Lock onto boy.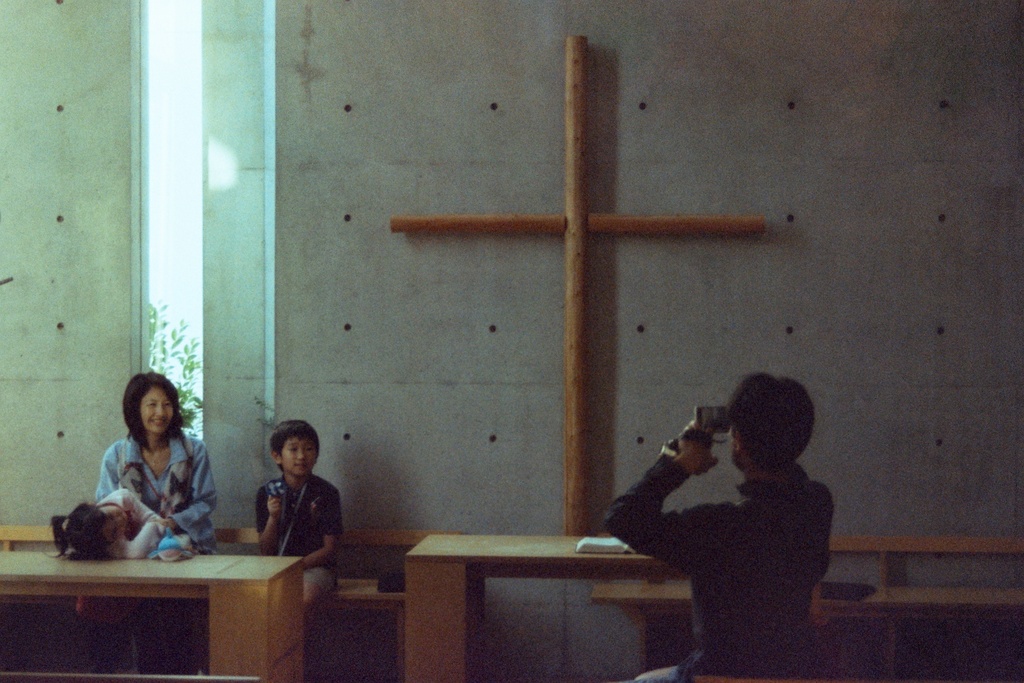
Locked: x1=259, y1=416, x2=343, y2=633.
